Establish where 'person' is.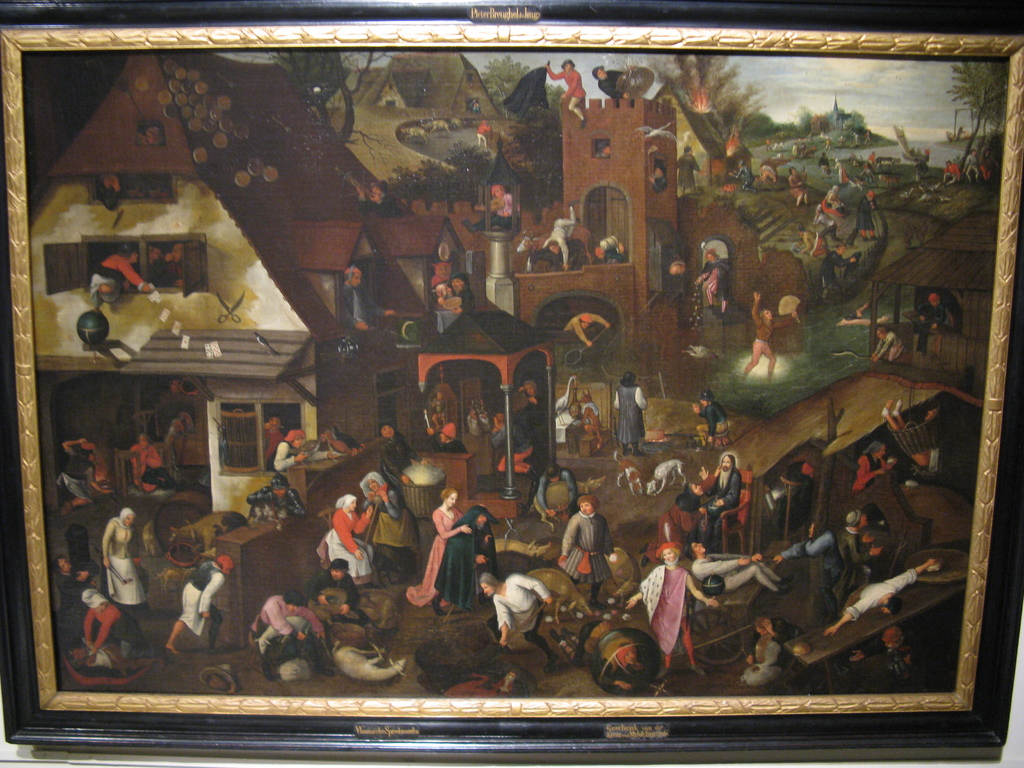
Established at [x1=430, y1=393, x2=449, y2=438].
